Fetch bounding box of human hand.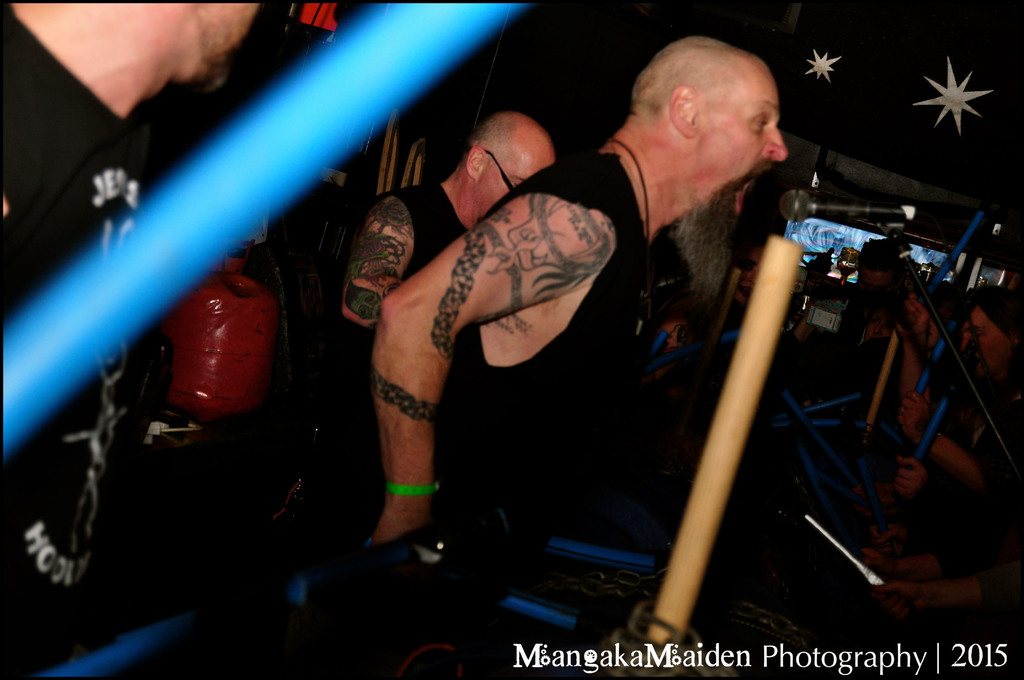
Bbox: <region>867, 581, 924, 627</region>.
